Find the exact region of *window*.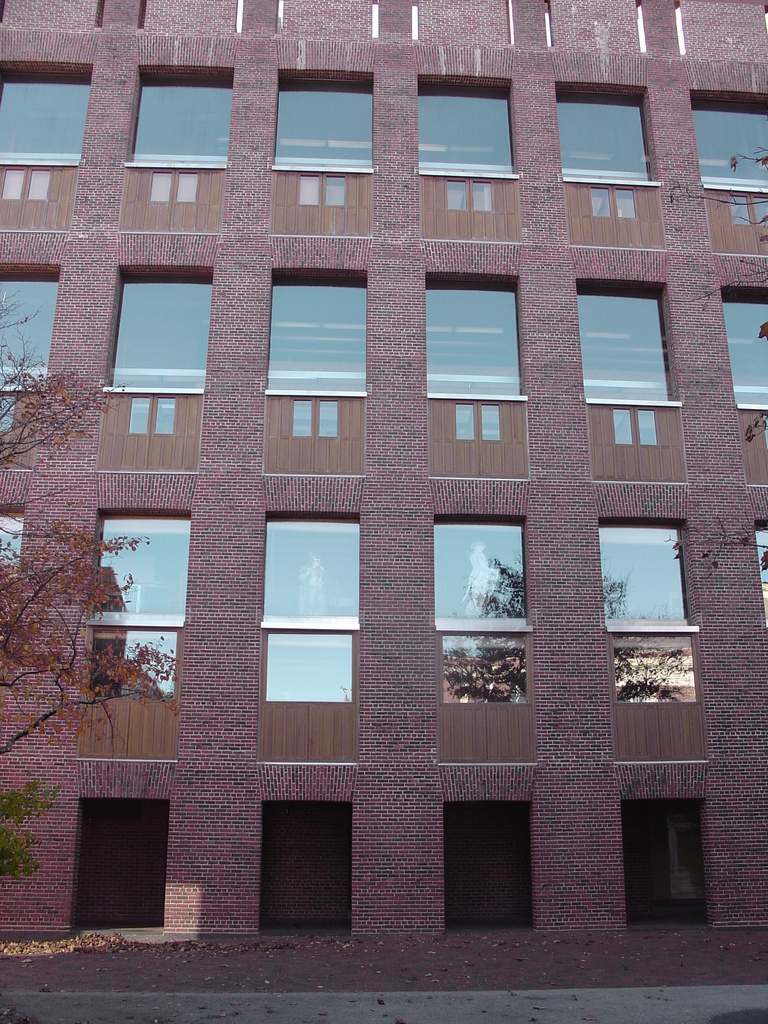
Exact region: bbox=[753, 522, 767, 609].
